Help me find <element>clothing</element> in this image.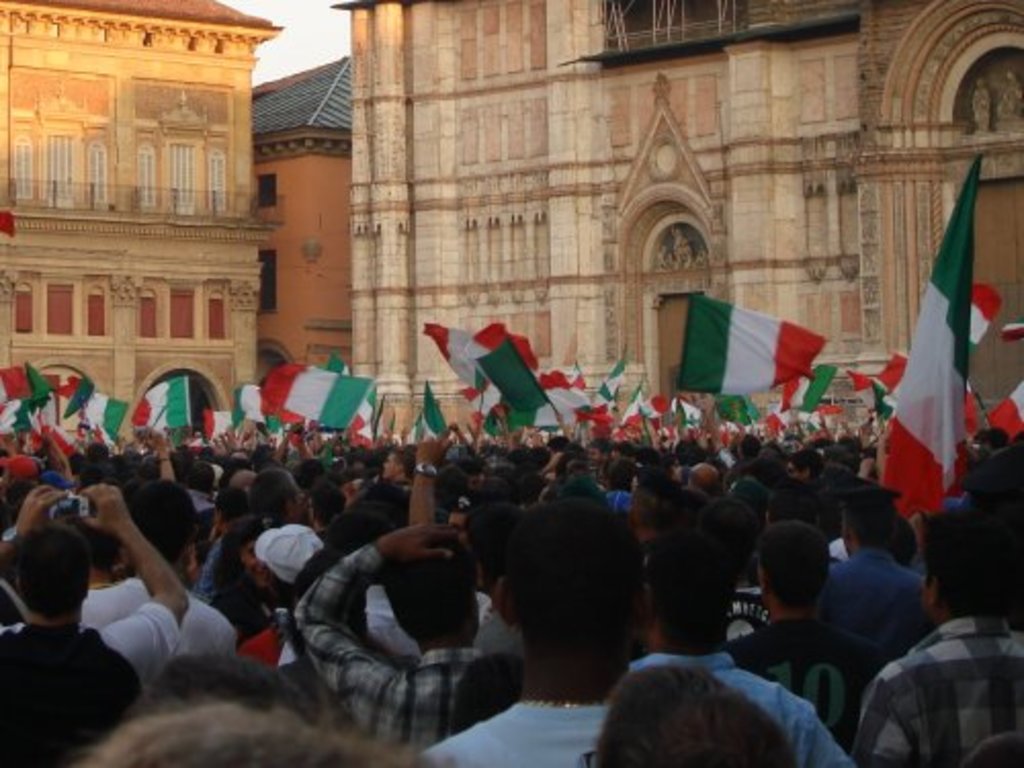
Found it: l=651, t=655, r=854, b=766.
